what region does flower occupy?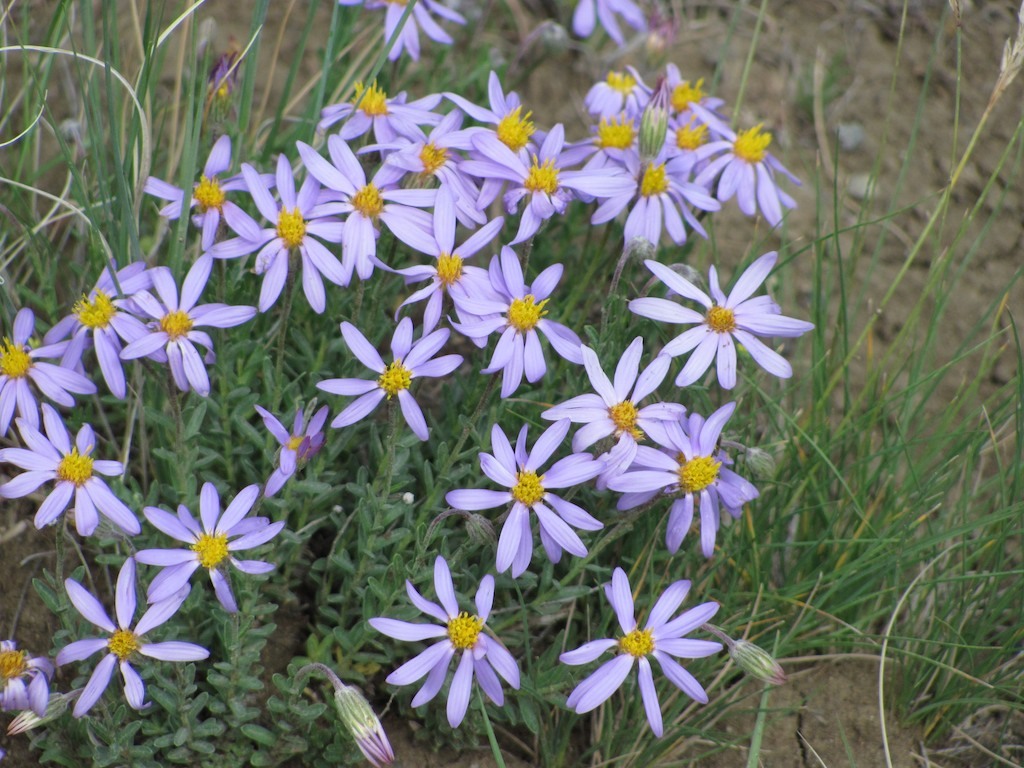
x1=684, y1=98, x2=804, y2=226.
